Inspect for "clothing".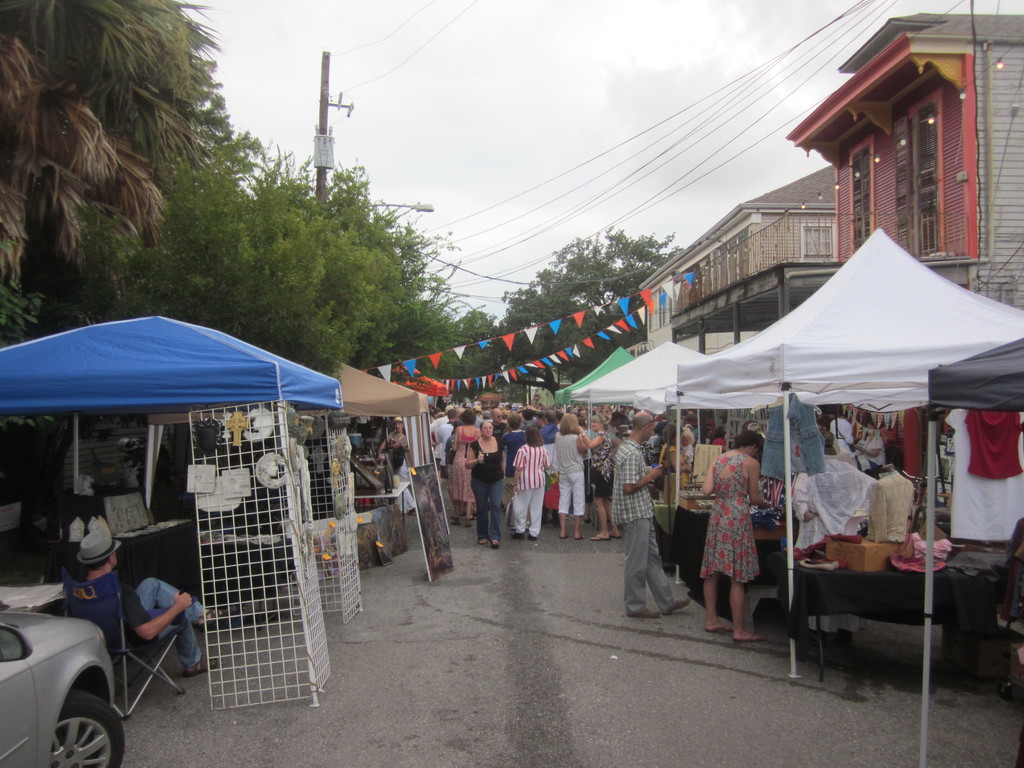
Inspection: pyautogui.locateOnScreen(82, 576, 218, 659).
